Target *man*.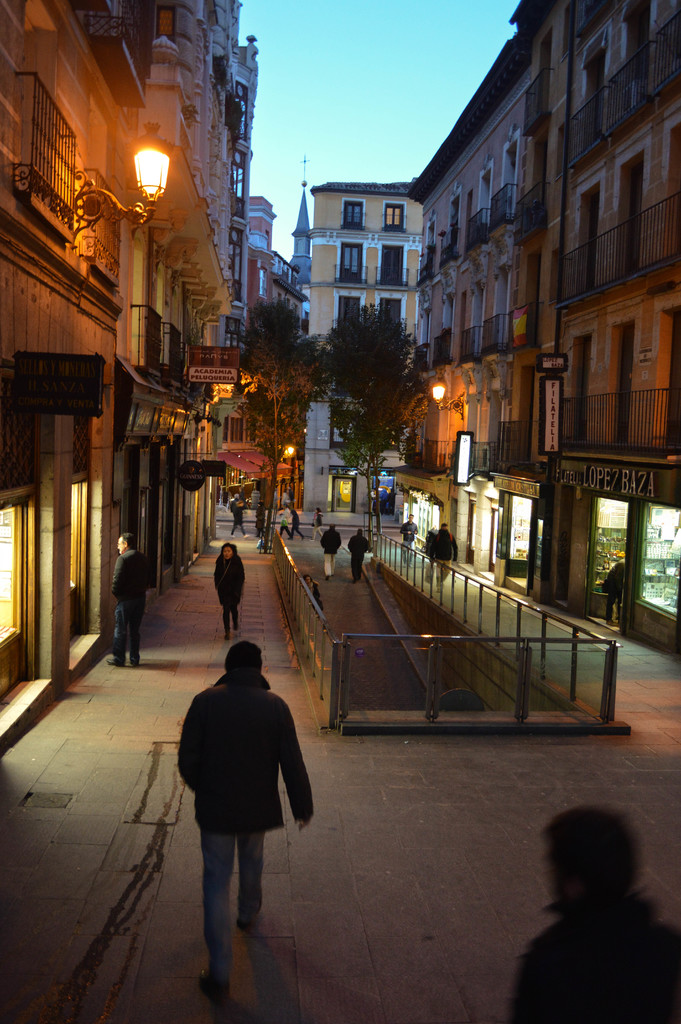
Target region: crop(229, 491, 251, 542).
